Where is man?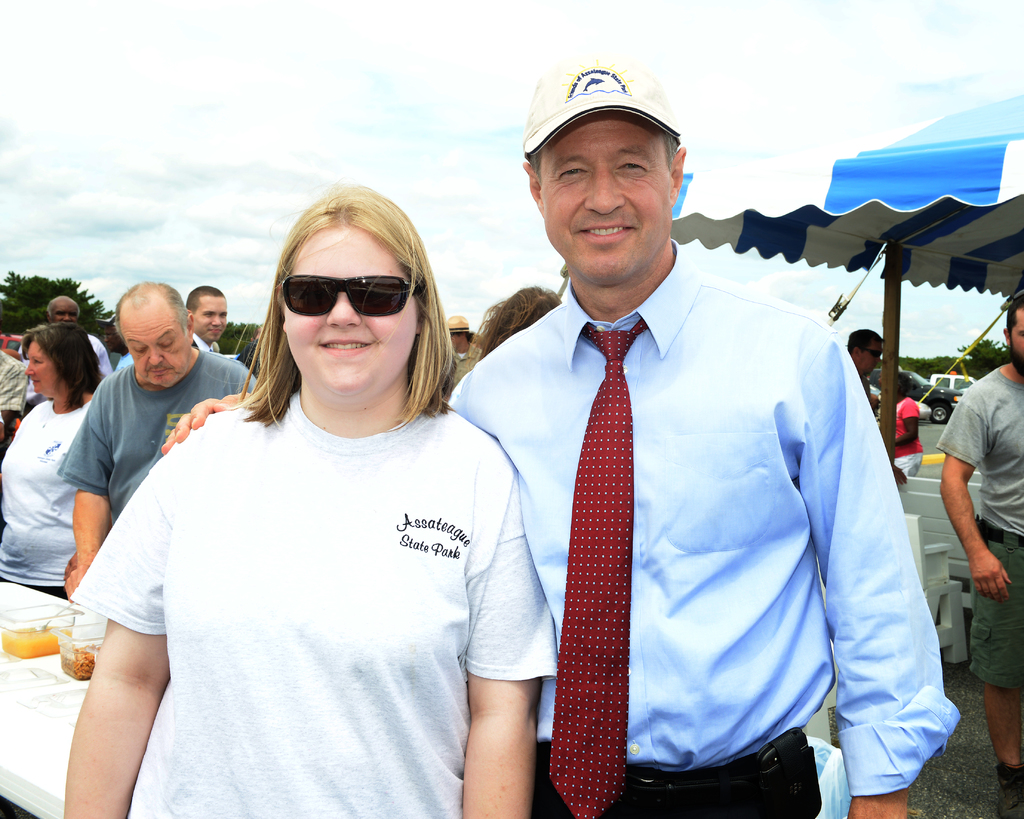
select_region(445, 316, 483, 394).
